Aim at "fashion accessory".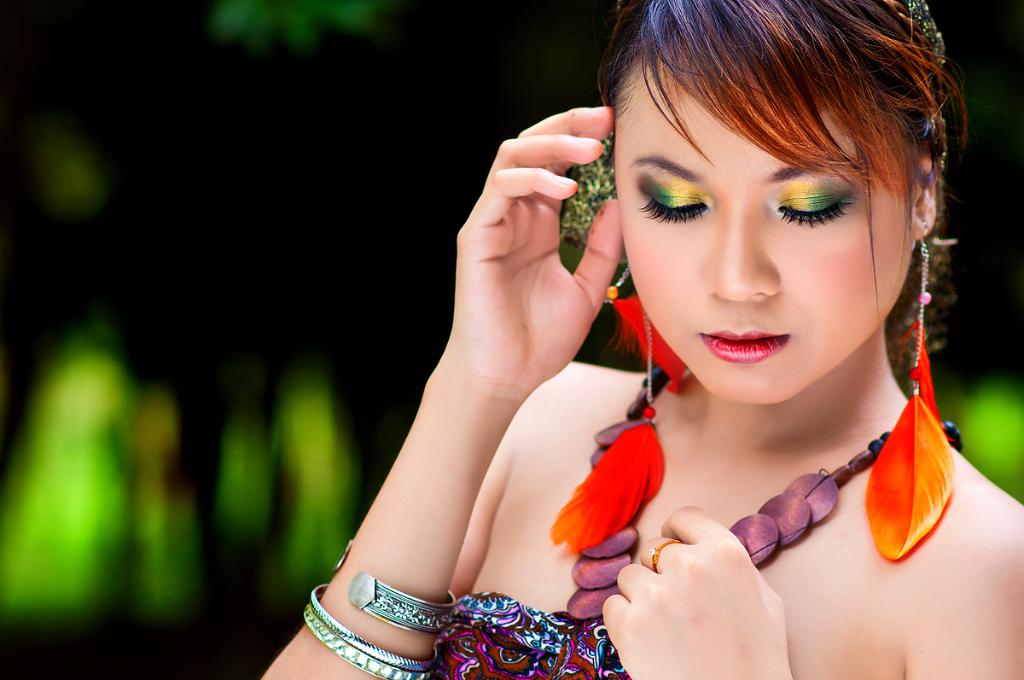
Aimed at Rect(299, 584, 443, 679).
